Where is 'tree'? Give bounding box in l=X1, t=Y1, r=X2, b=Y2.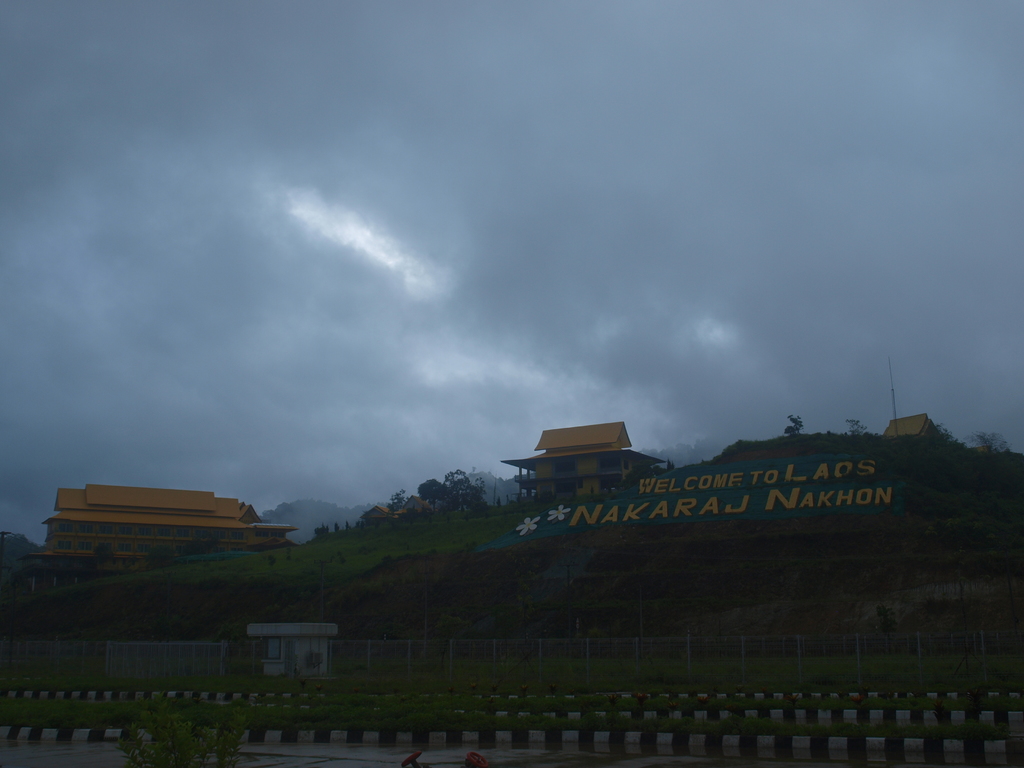
l=664, t=455, r=676, b=472.
